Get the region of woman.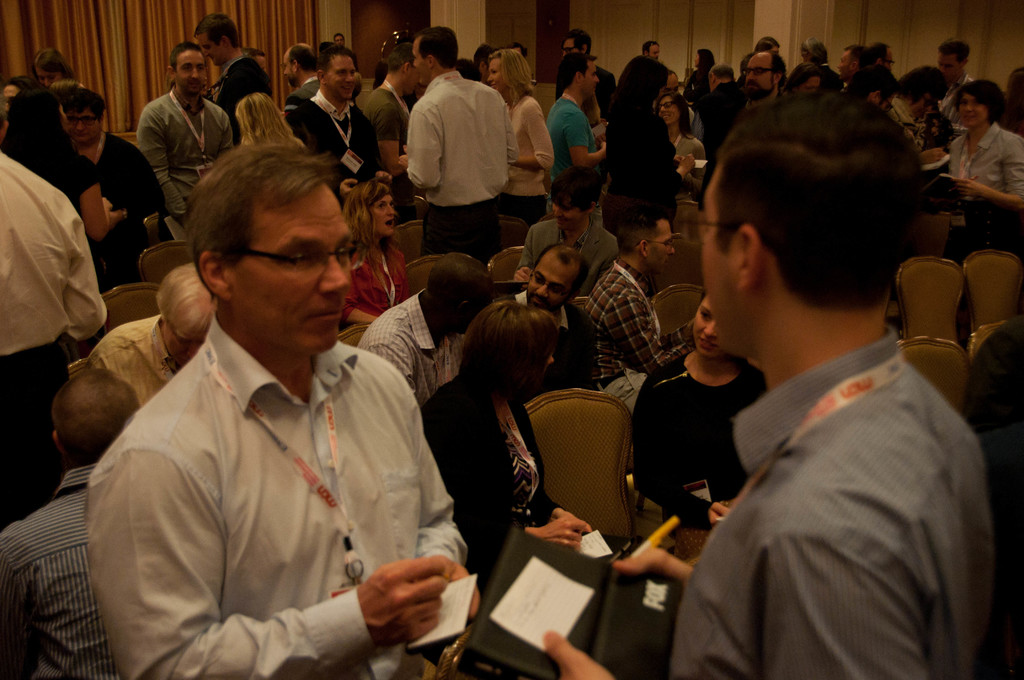
pyautogui.locateOnScreen(625, 285, 776, 573).
